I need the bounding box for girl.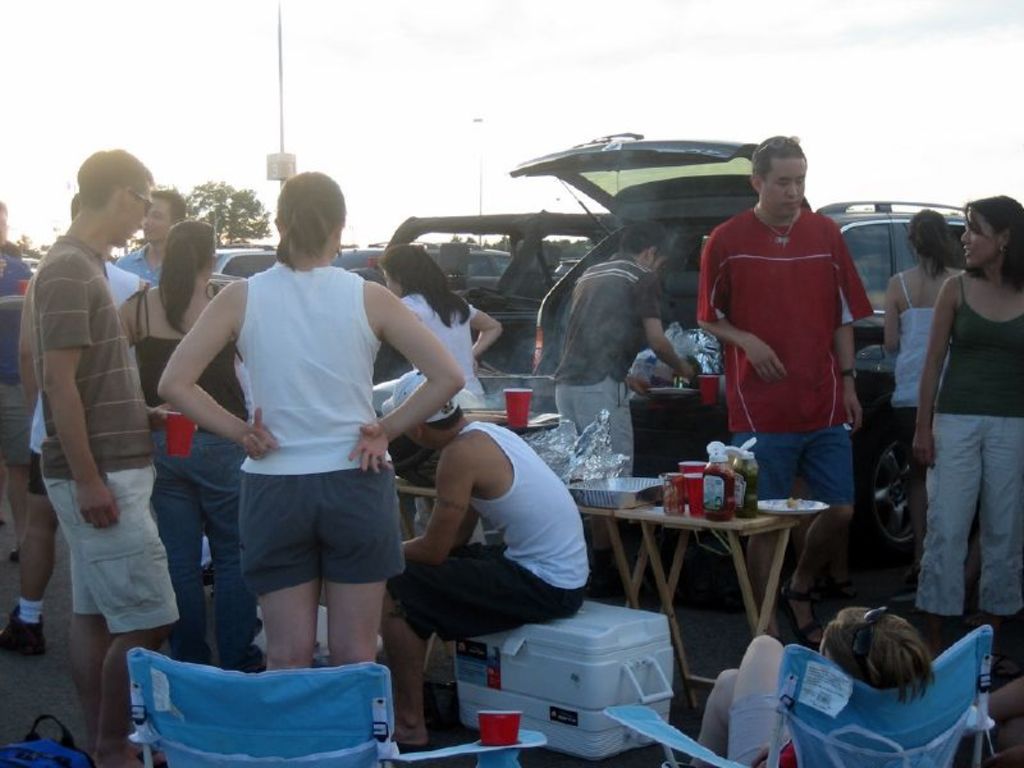
Here it is: {"left": 914, "top": 192, "right": 1023, "bottom": 659}.
